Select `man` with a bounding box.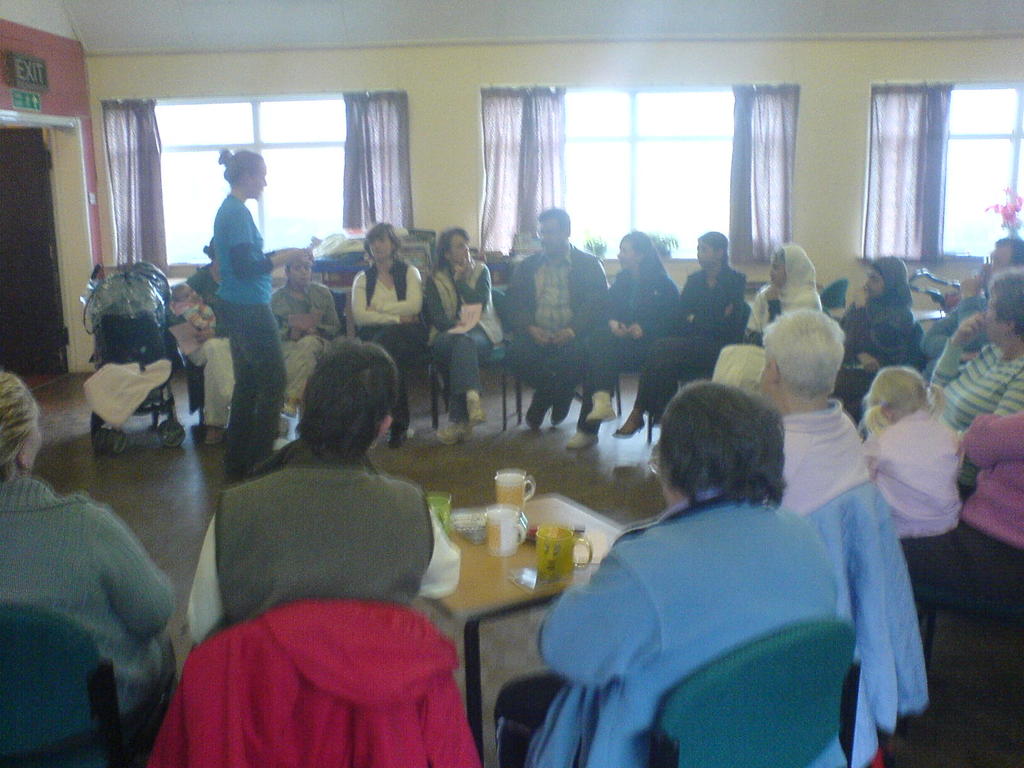
547:356:927:763.
